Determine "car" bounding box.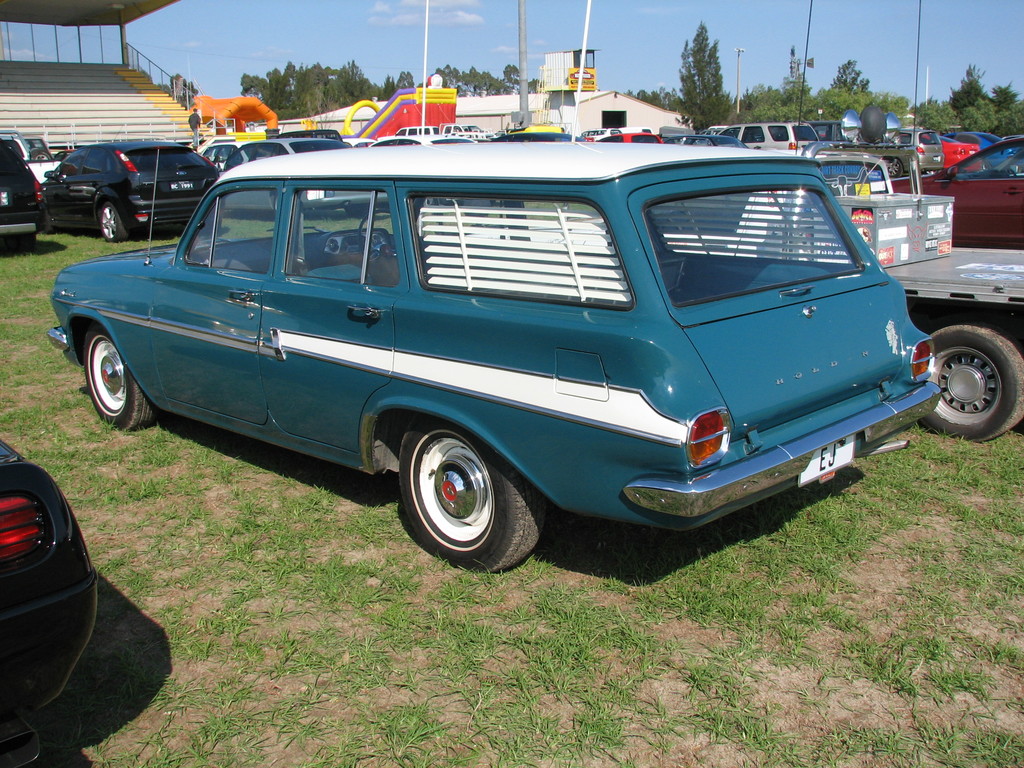
Determined: crop(892, 137, 1023, 244).
